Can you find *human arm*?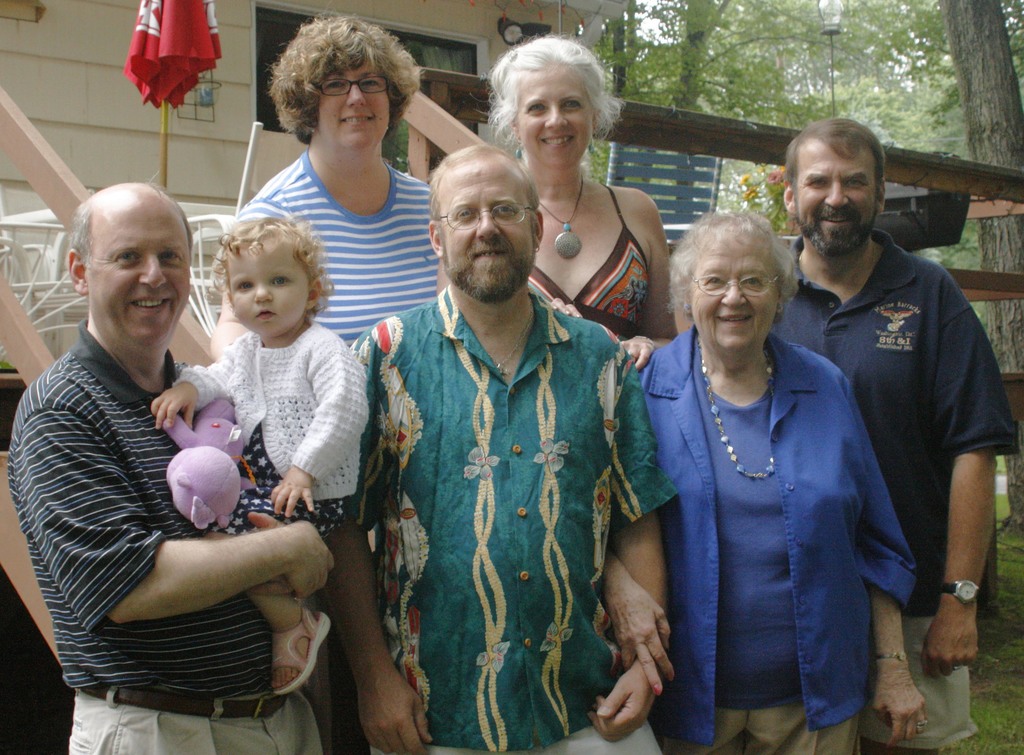
Yes, bounding box: (253,510,294,597).
